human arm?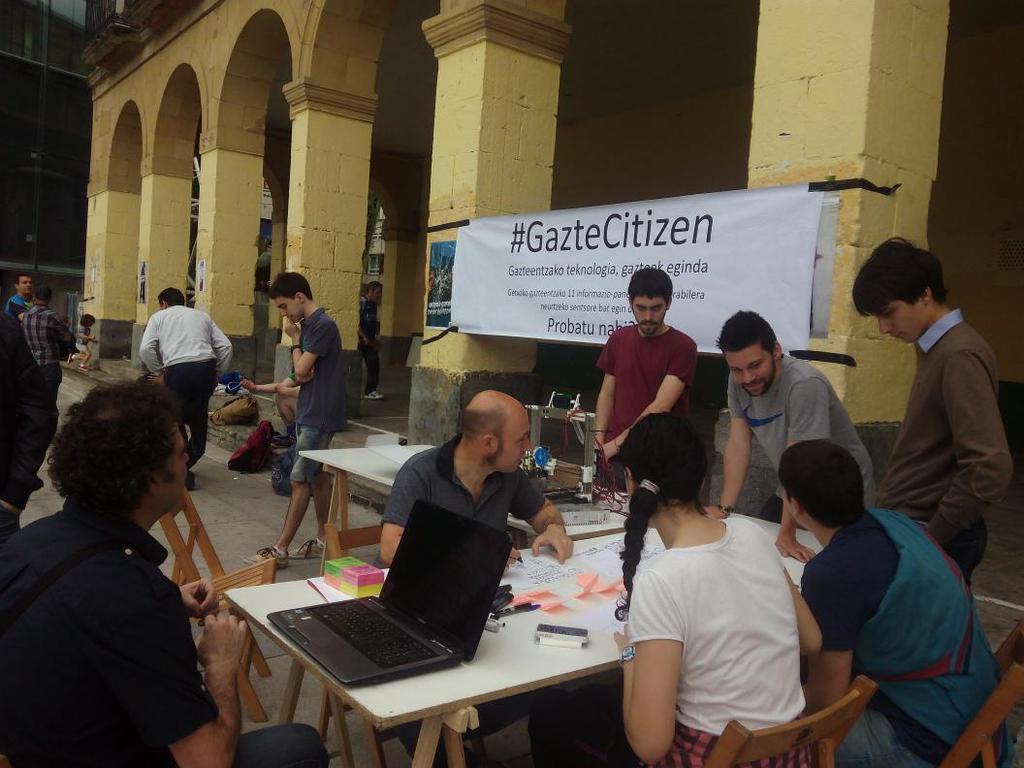
select_region(593, 328, 620, 447)
